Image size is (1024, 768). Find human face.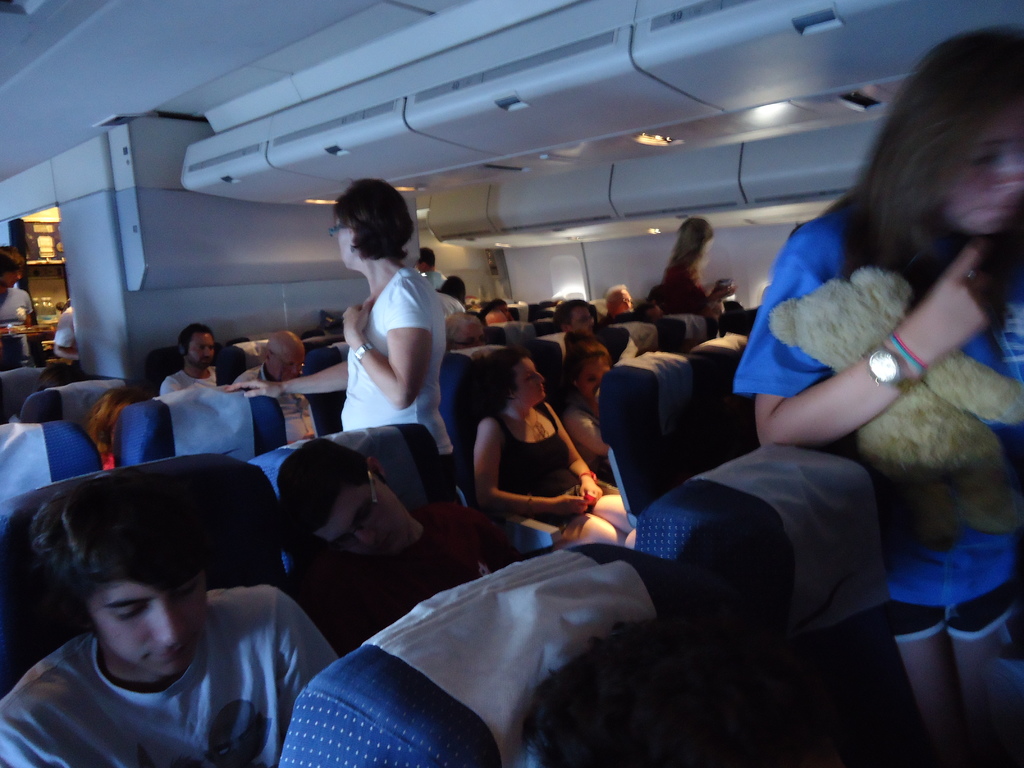
bbox(0, 266, 19, 288).
